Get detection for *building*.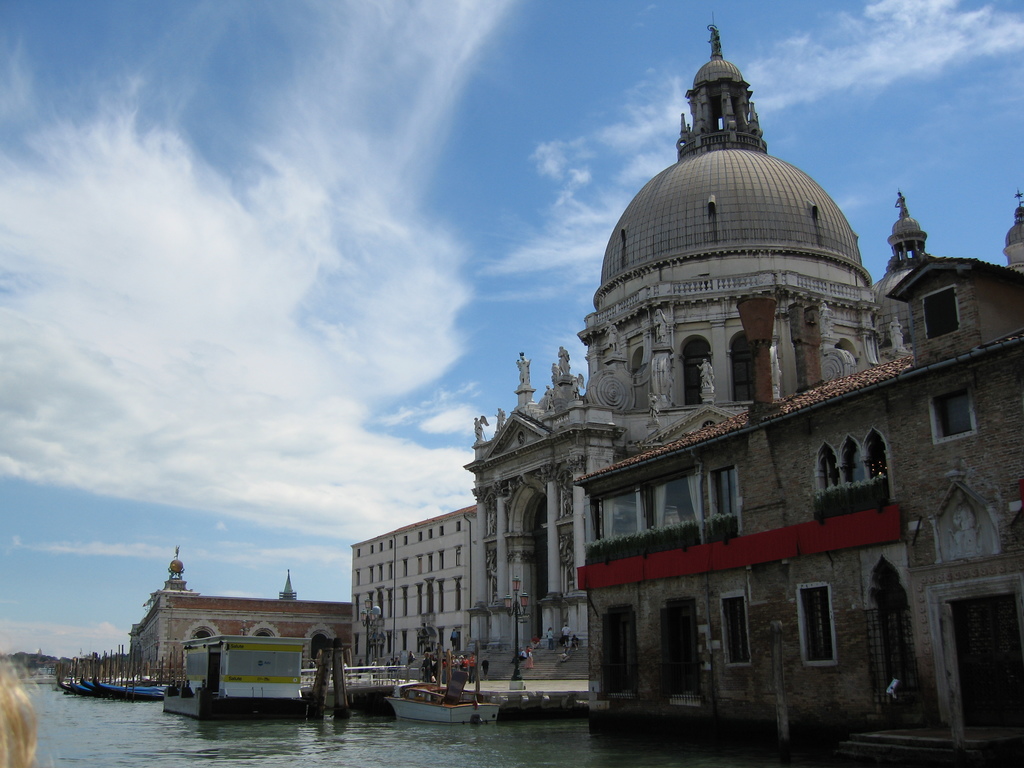
Detection: left=128, top=544, right=359, bottom=687.
